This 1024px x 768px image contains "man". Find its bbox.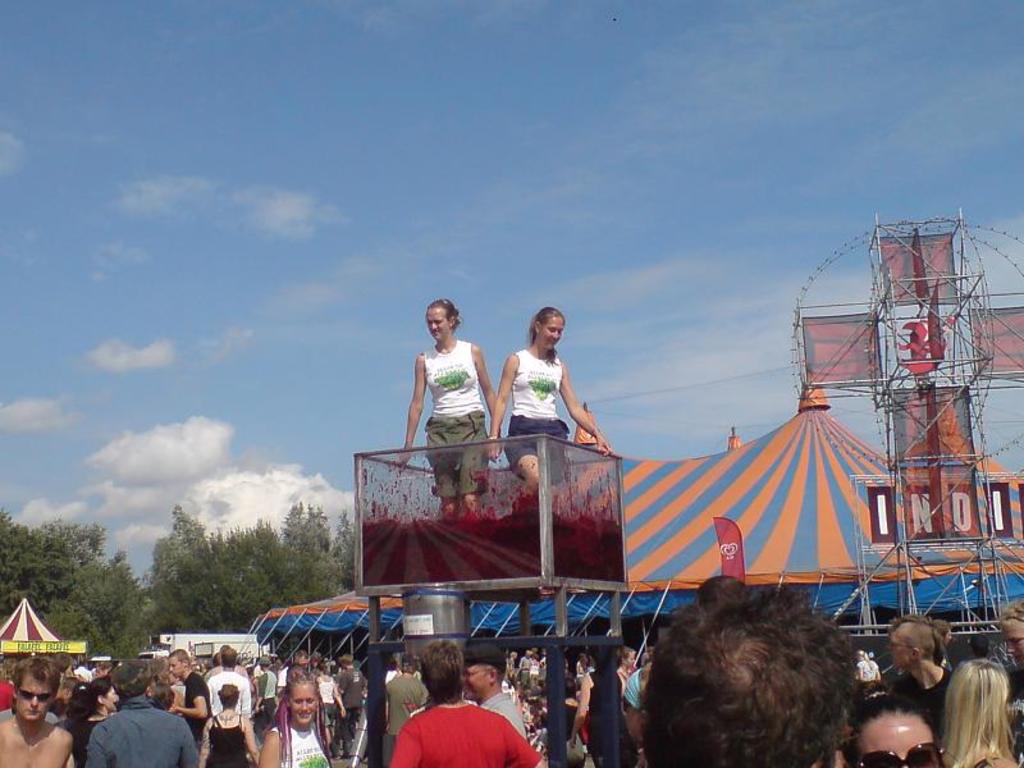
1000,600,1023,707.
